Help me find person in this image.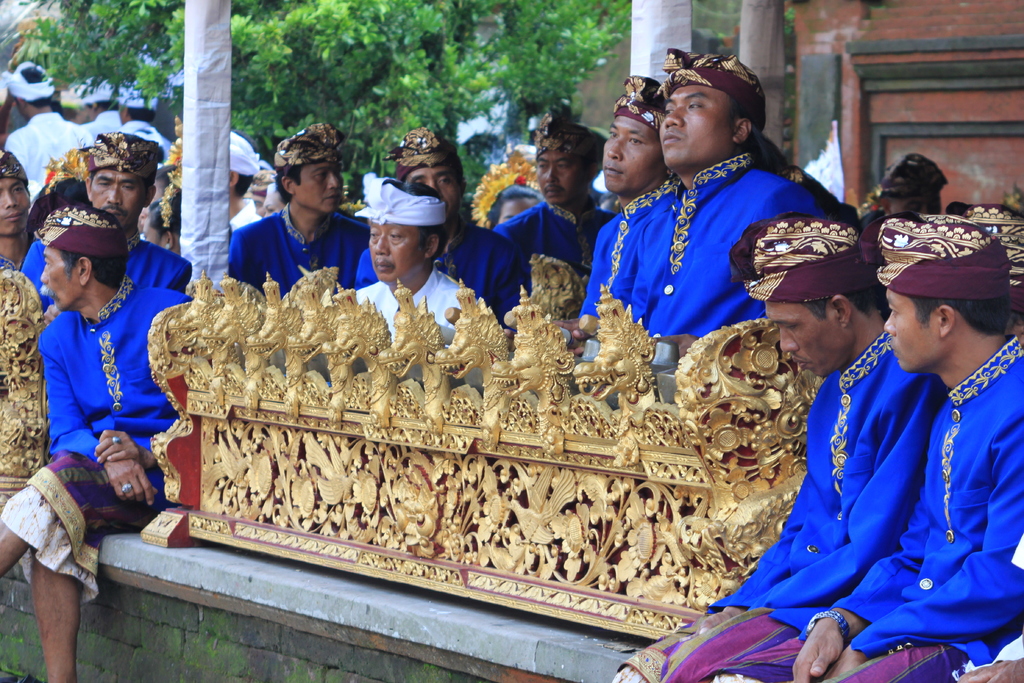
Found it: <bbox>106, 70, 182, 172</bbox>.
